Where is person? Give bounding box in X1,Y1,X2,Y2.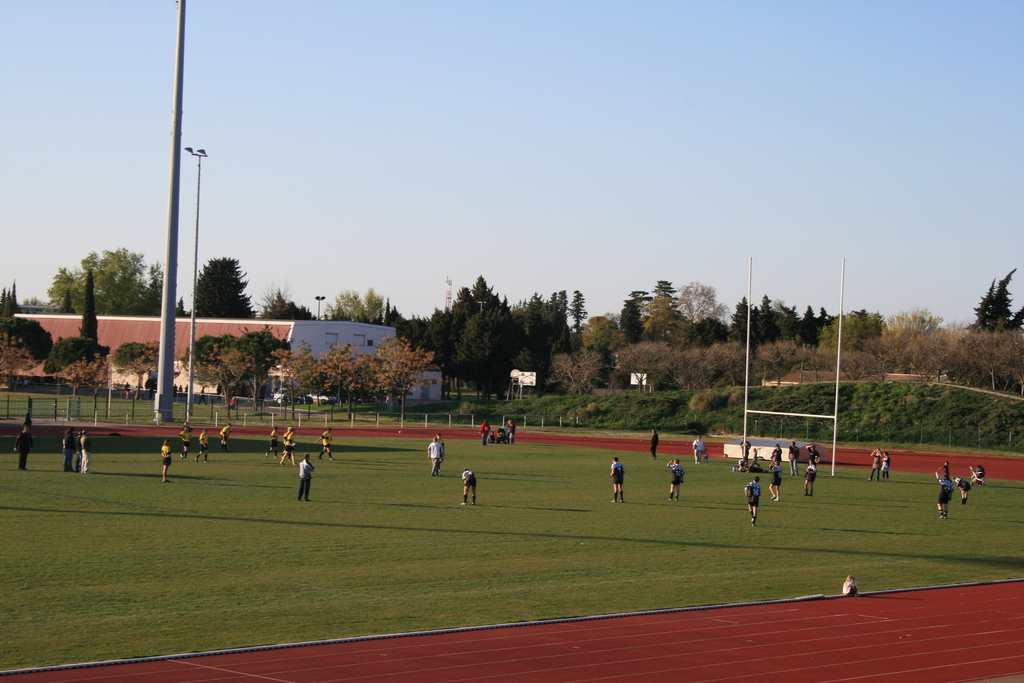
176,422,193,461.
